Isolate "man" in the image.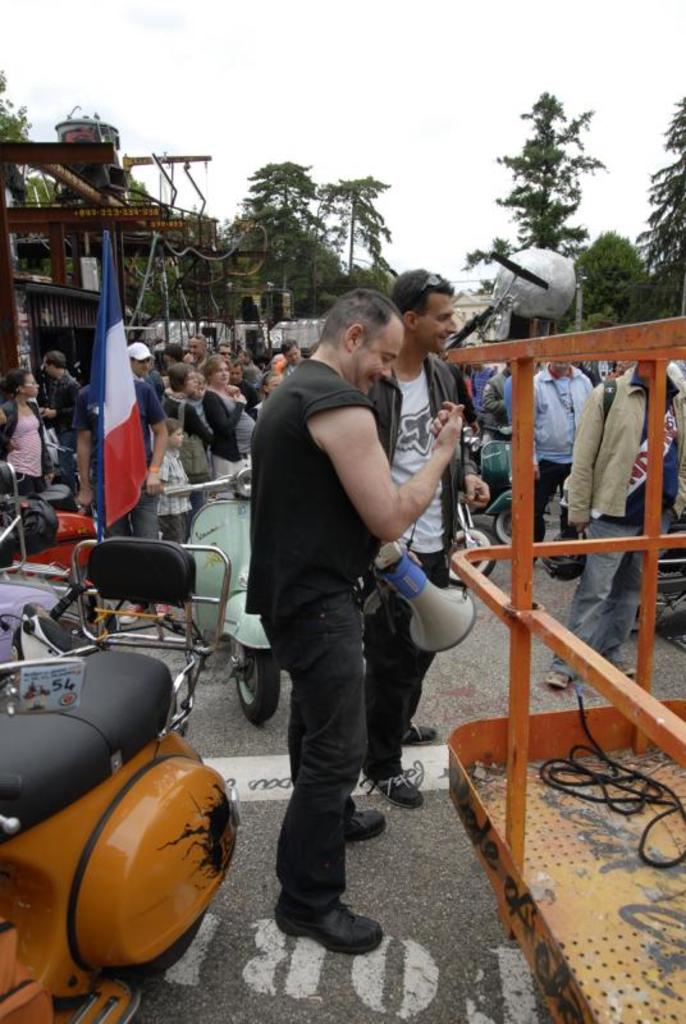
Isolated region: detection(357, 271, 454, 804).
